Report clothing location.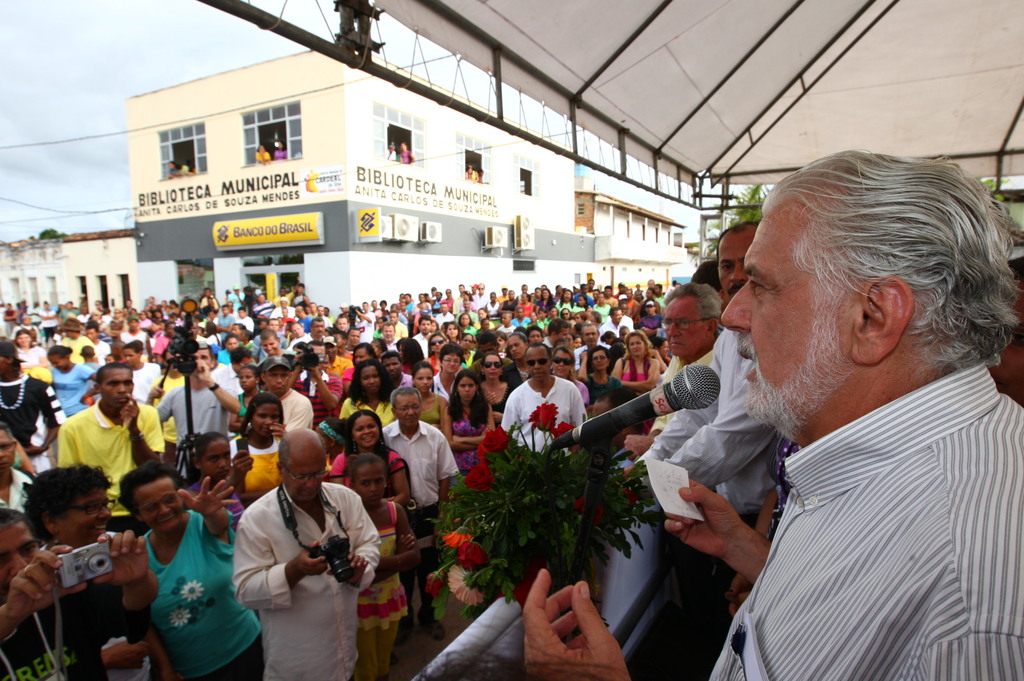
Report: crop(287, 373, 339, 418).
